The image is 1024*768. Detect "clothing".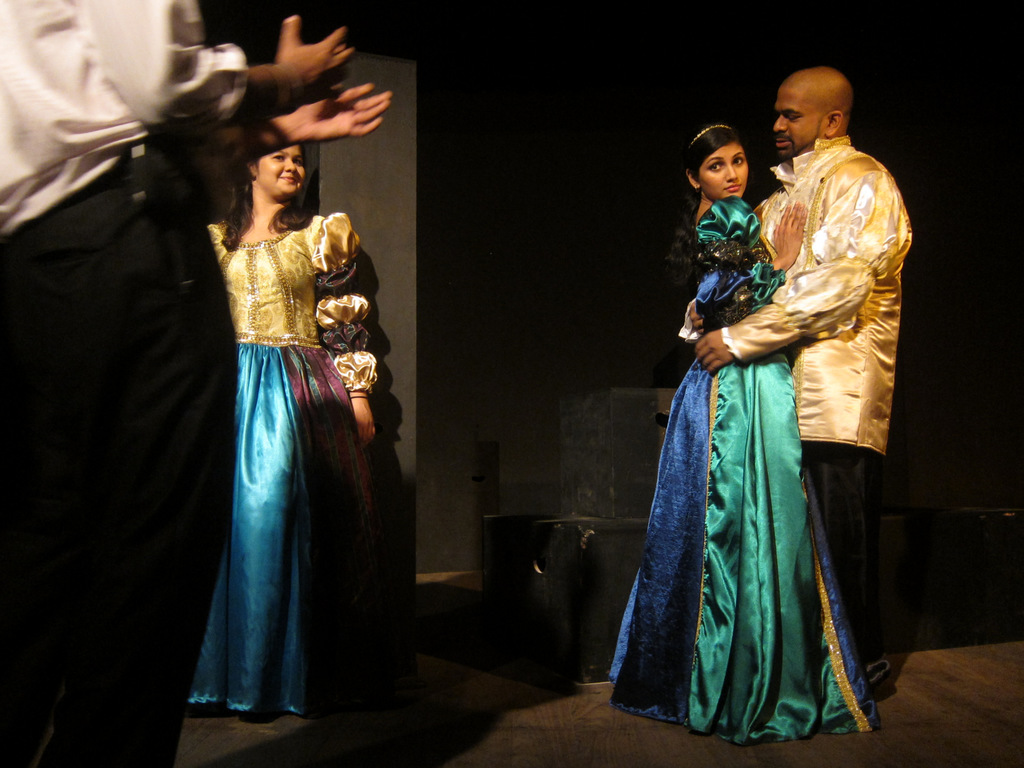
Detection: select_region(600, 191, 879, 741).
